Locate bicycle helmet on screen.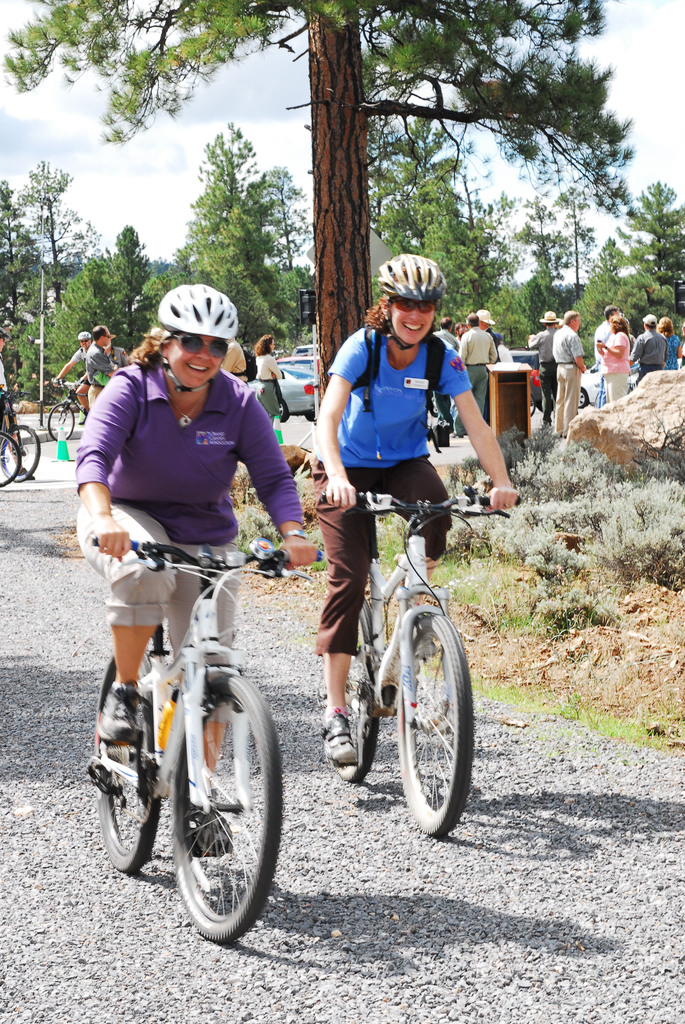
On screen at (161, 285, 238, 337).
